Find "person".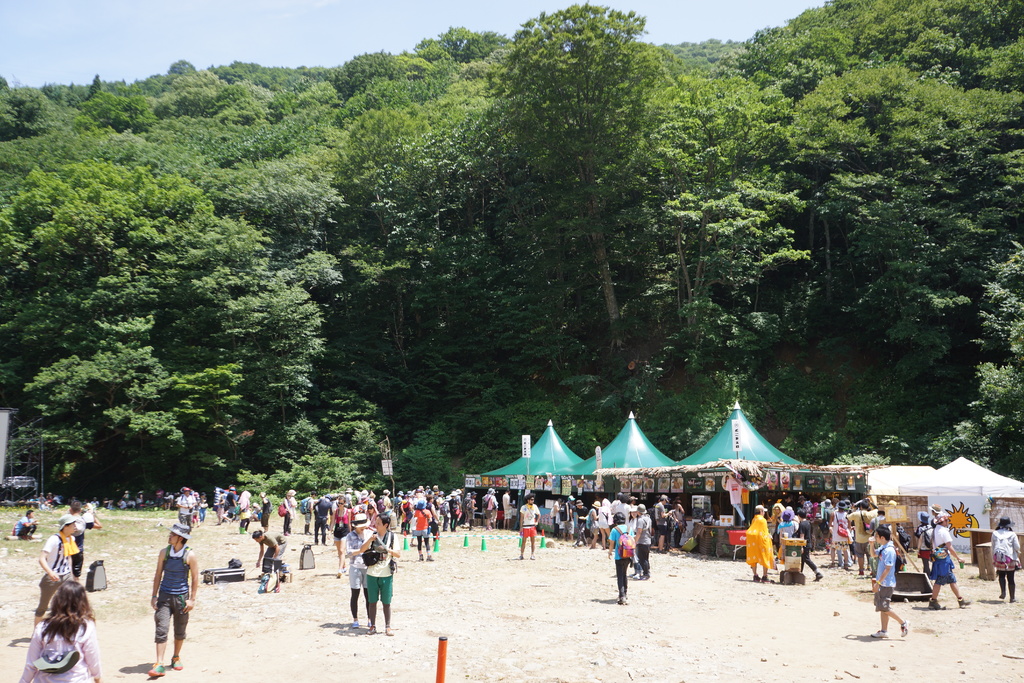
crop(992, 514, 1014, 603).
